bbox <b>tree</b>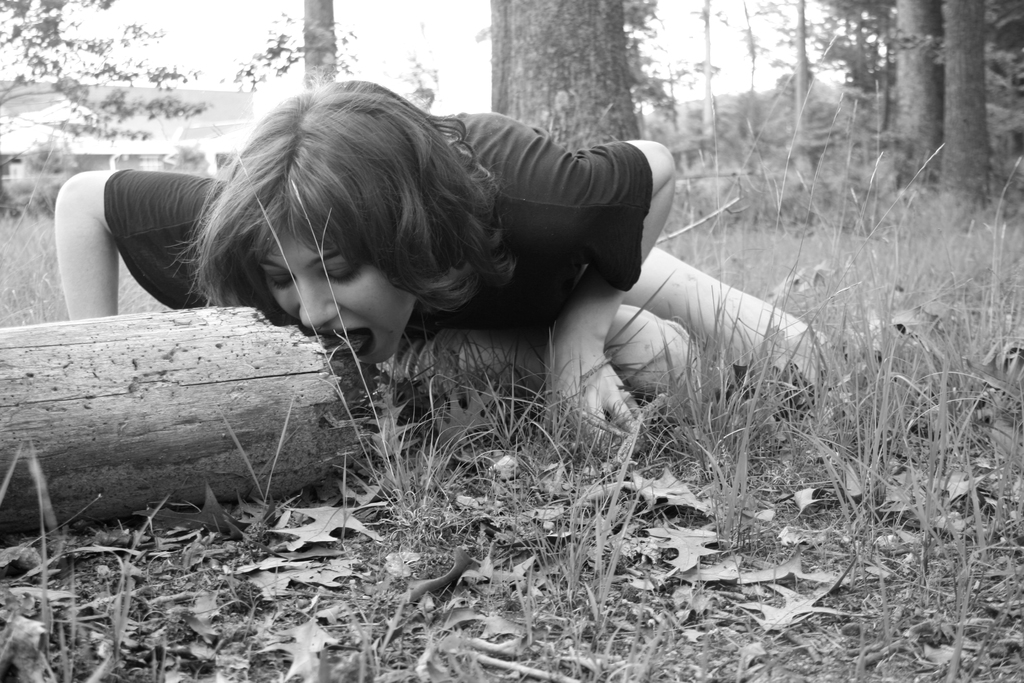
l=938, t=0, r=1020, b=218
